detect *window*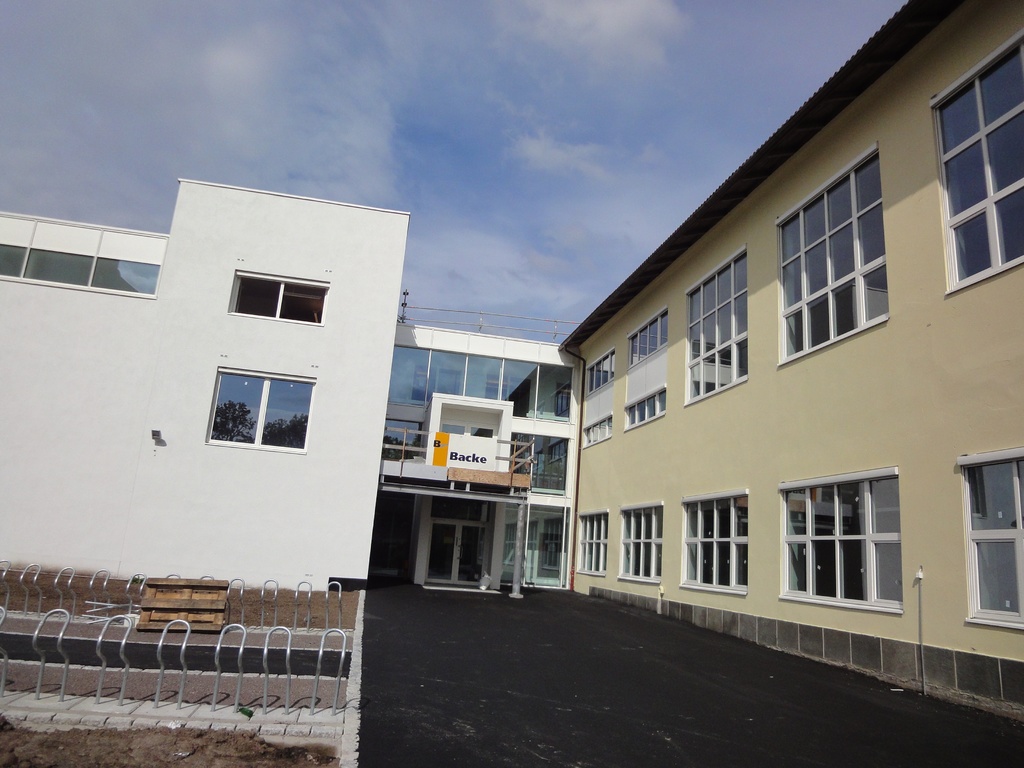
<bbox>583, 418, 612, 443</bbox>
